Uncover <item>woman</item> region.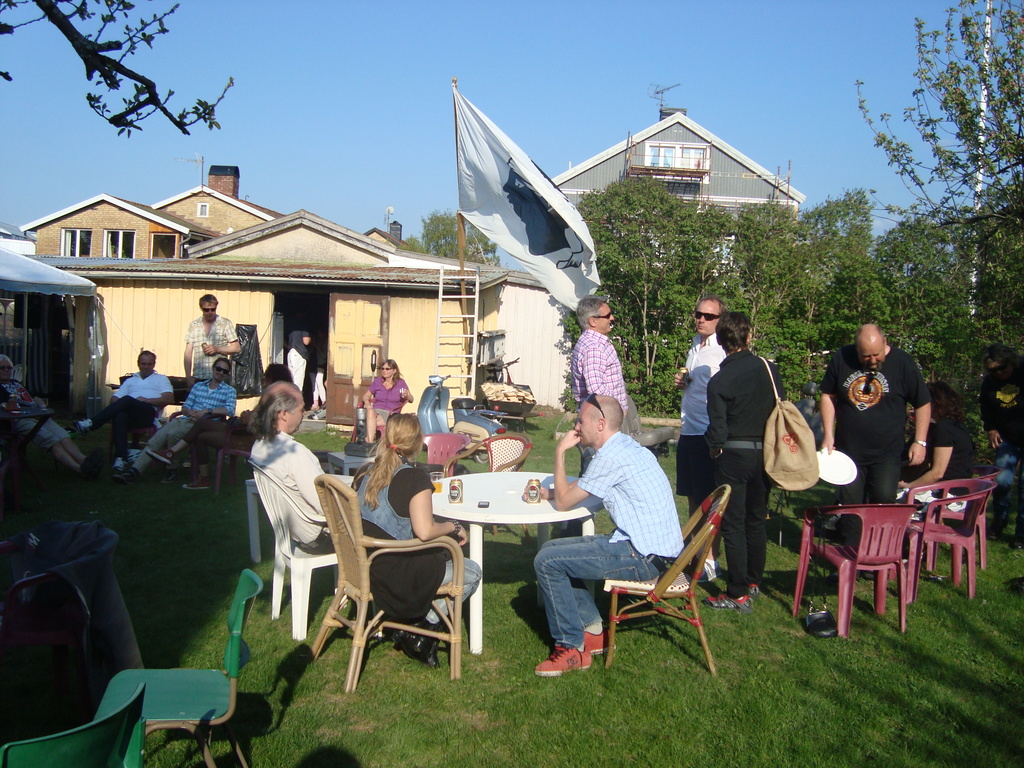
Uncovered: x1=347, y1=410, x2=485, y2=666.
